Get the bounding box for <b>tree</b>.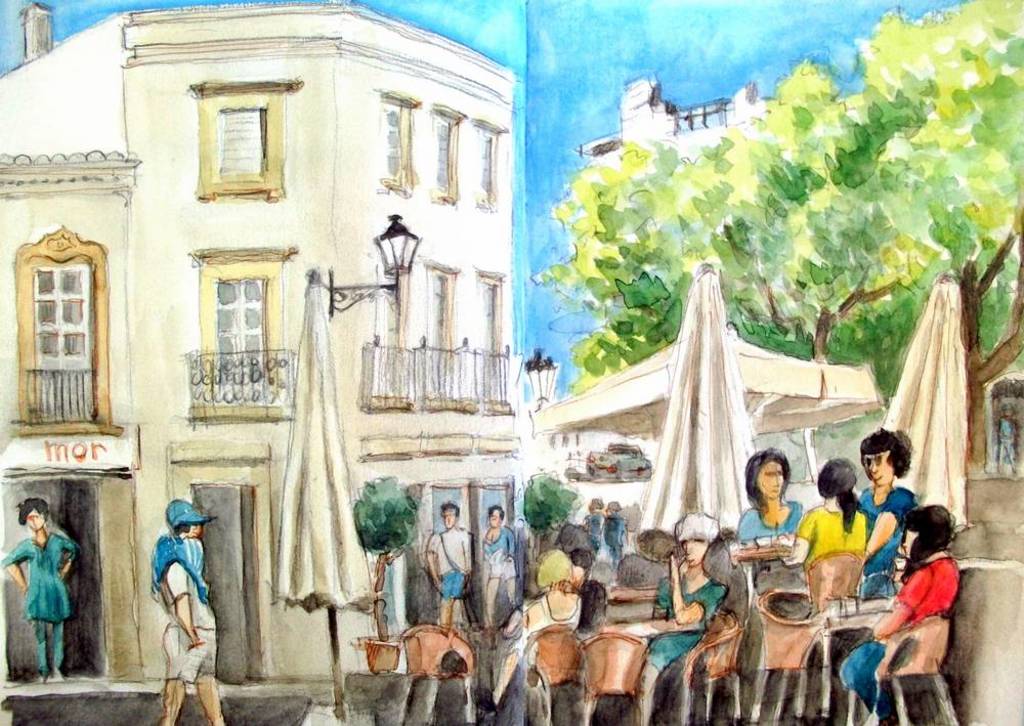
[x1=591, y1=72, x2=1005, y2=460].
